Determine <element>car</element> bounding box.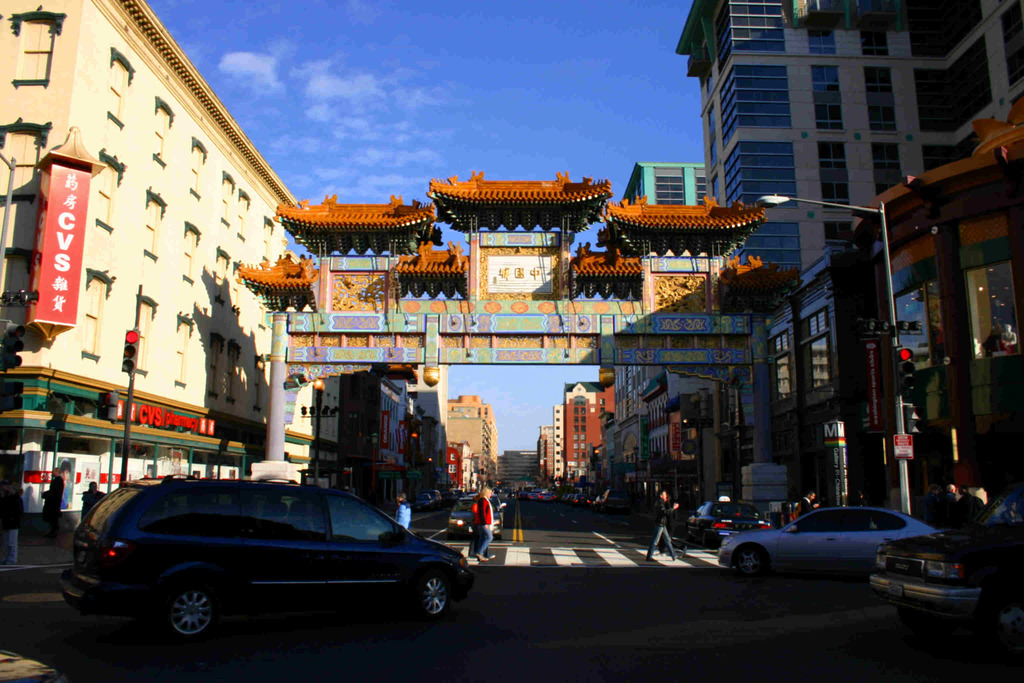
Determined: detection(687, 497, 772, 547).
